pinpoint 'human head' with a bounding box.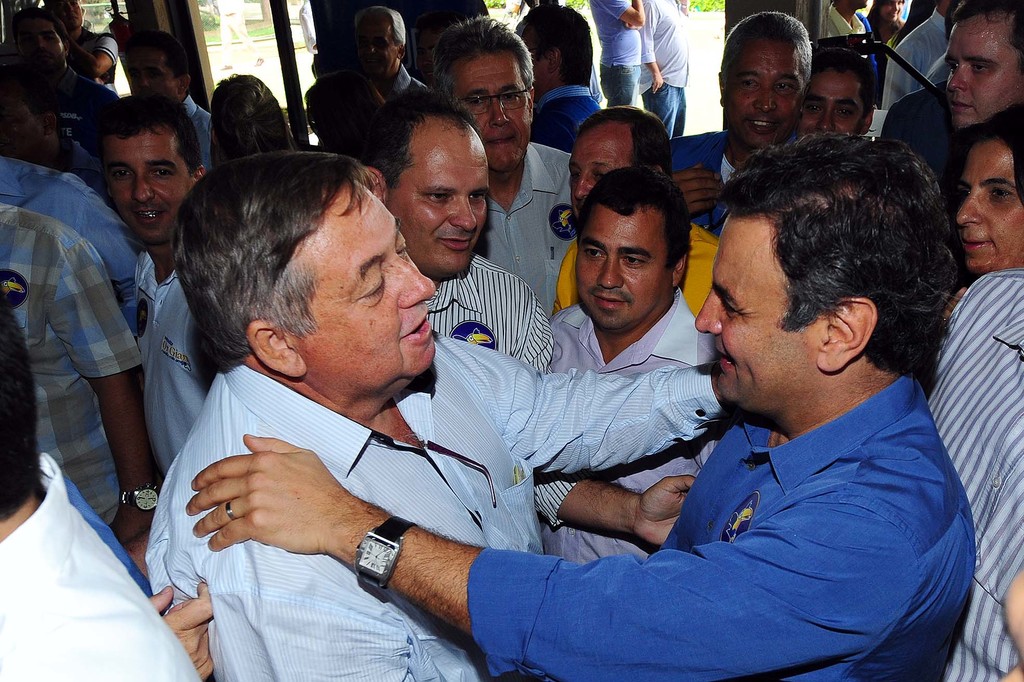
region(510, 3, 598, 95).
